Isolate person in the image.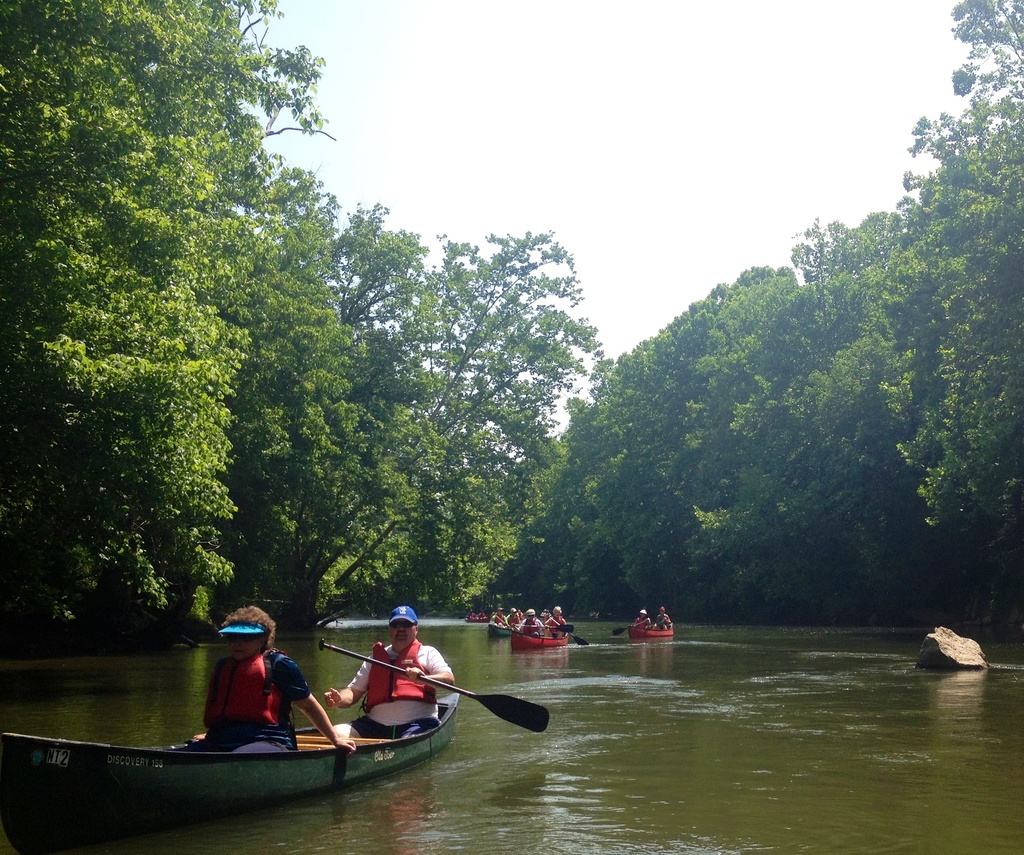
Isolated region: bbox(631, 605, 657, 637).
